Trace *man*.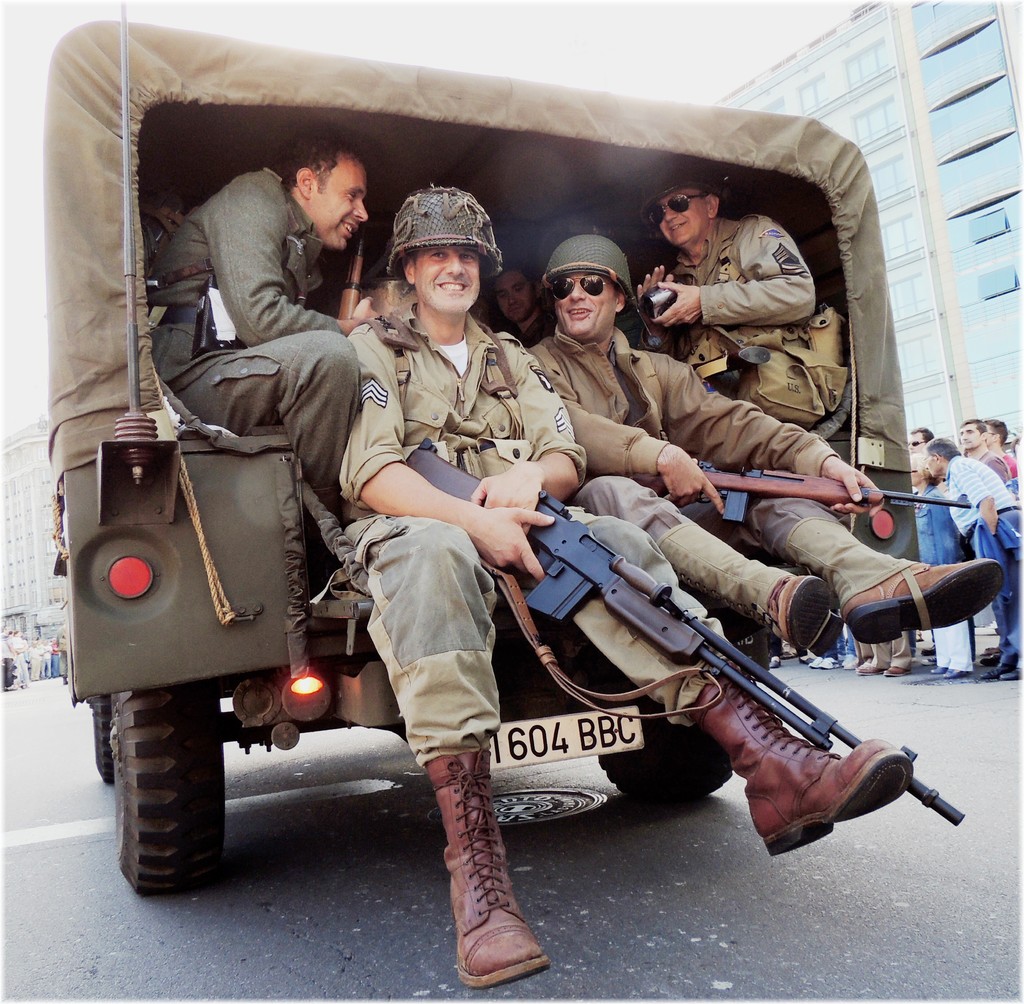
Traced to 330,184,910,1000.
